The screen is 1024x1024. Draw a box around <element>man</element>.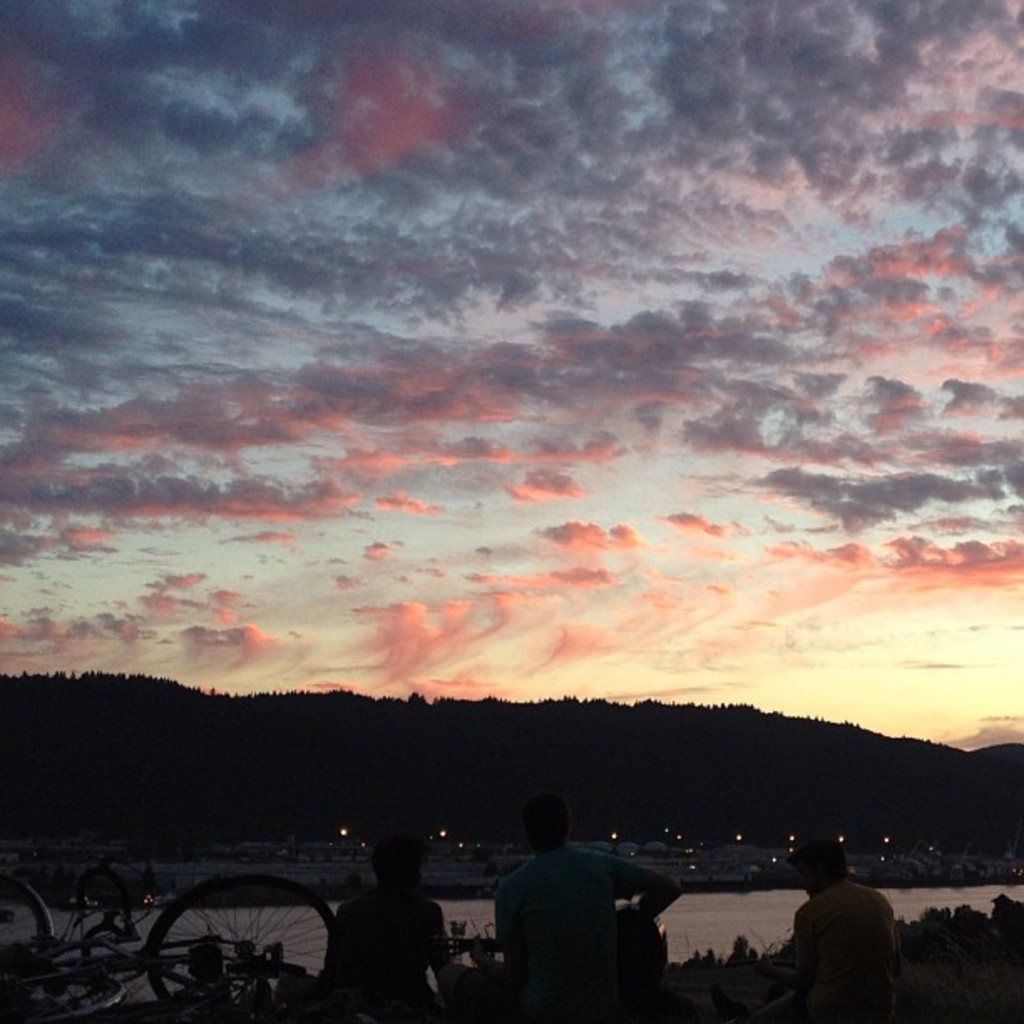
bbox=(775, 837, 902, 1022).
